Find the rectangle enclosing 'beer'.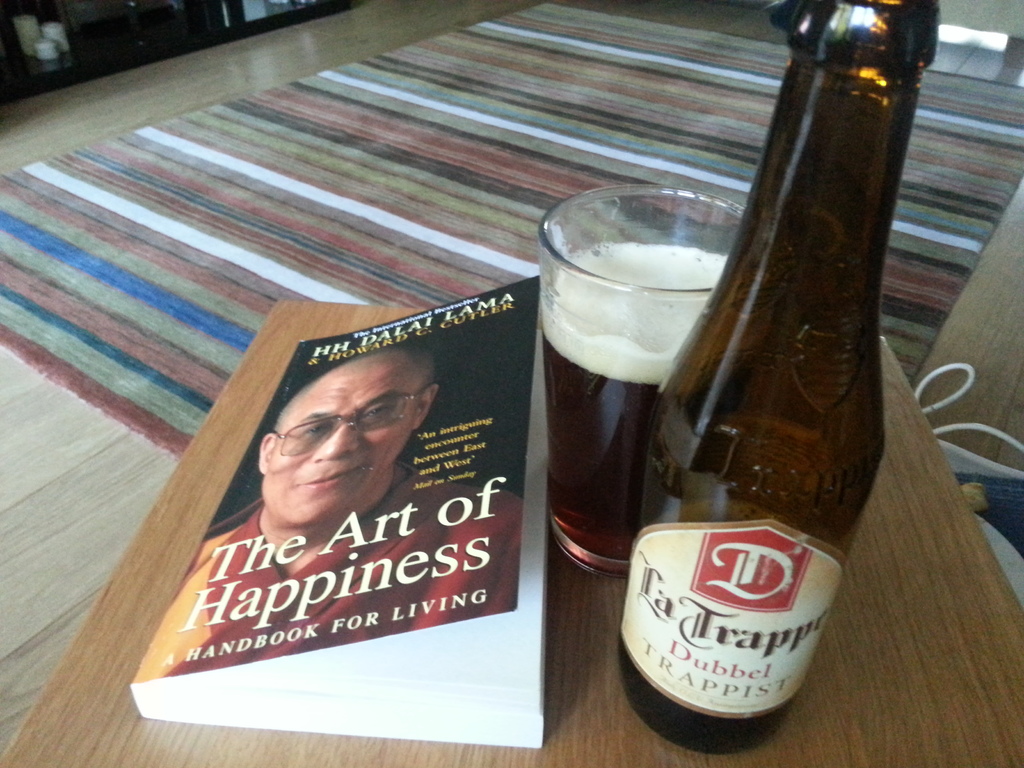
[x1=529, y1=184, x2=748, y2=584].
